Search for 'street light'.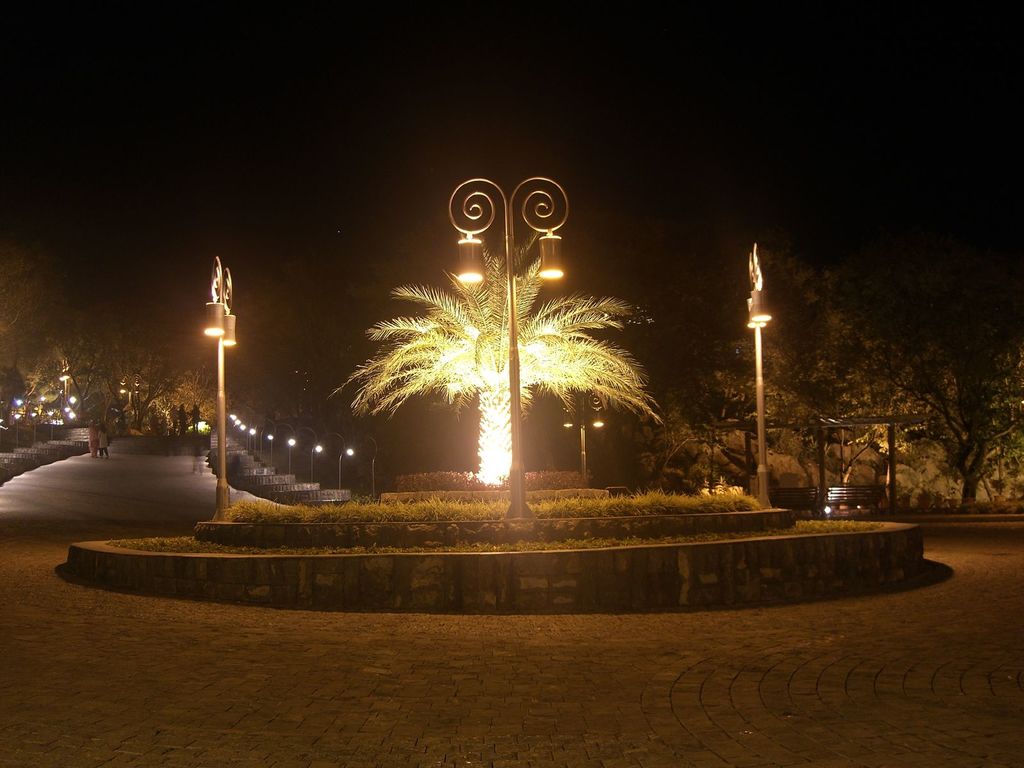
Found at {"left": 60, "top": 356, "right": 70, "bottom": 399}.
